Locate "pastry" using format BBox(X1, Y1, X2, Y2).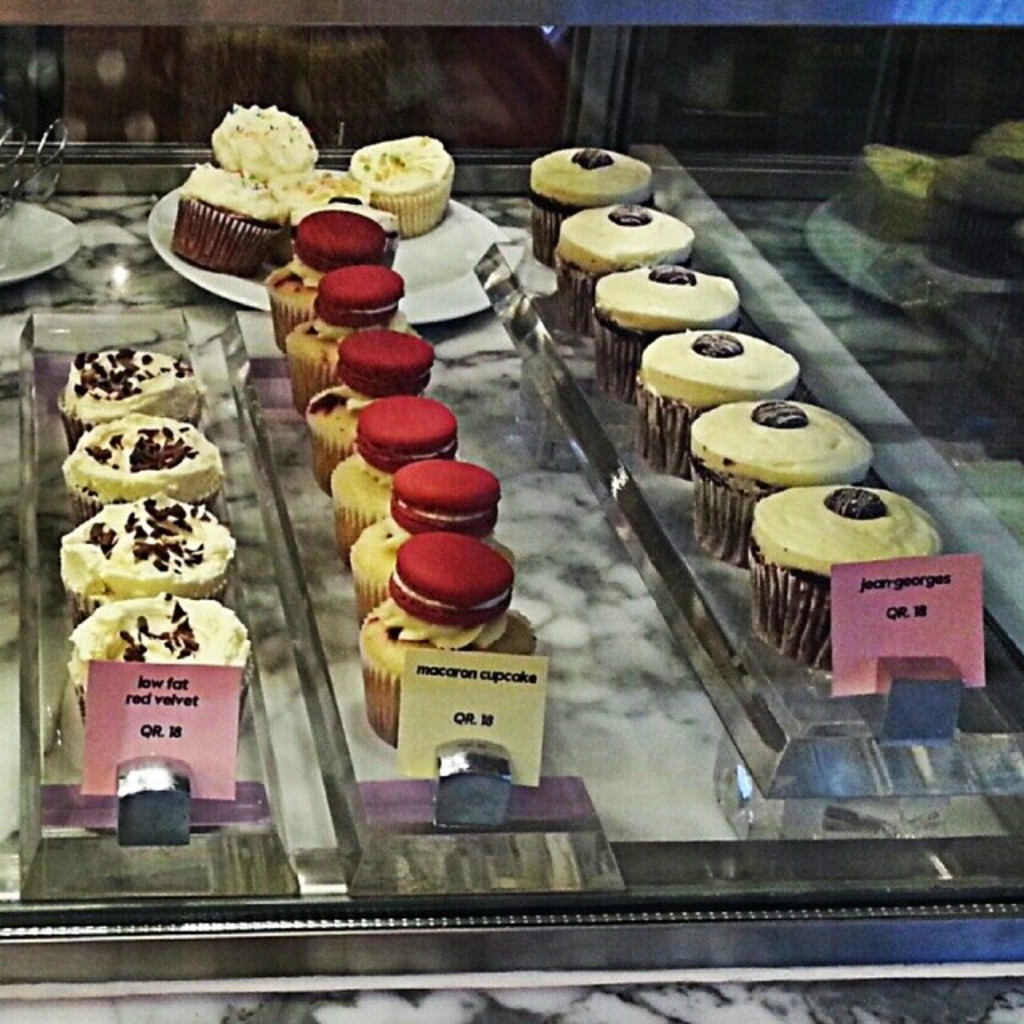
BBox(530, 142, 656, 266).
